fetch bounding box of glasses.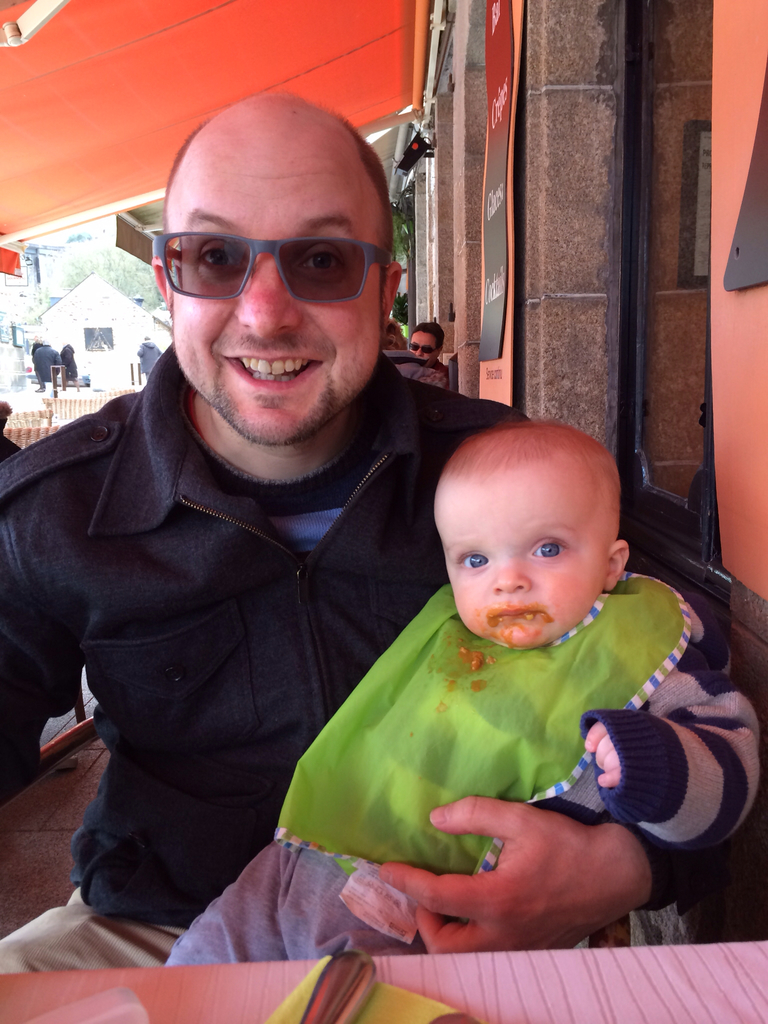
Bbox: {"x1": 141, "y1": 186, "x2": 392, "y2": 302}.
